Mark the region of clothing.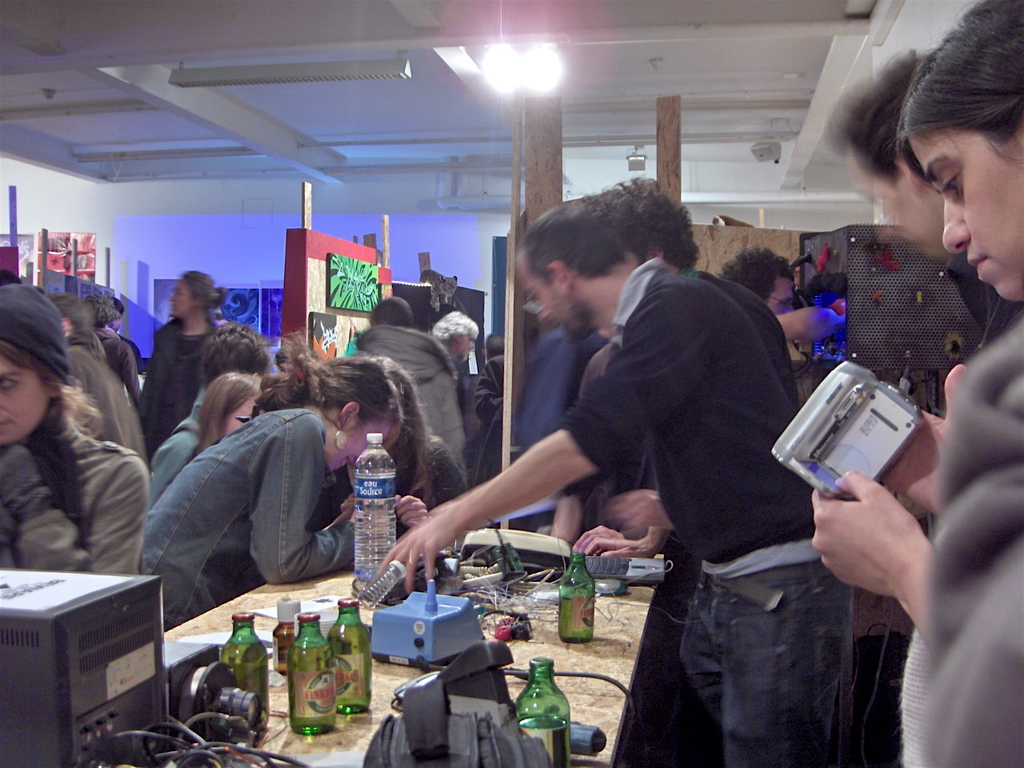
Region: (519, 328, 611, 535).
